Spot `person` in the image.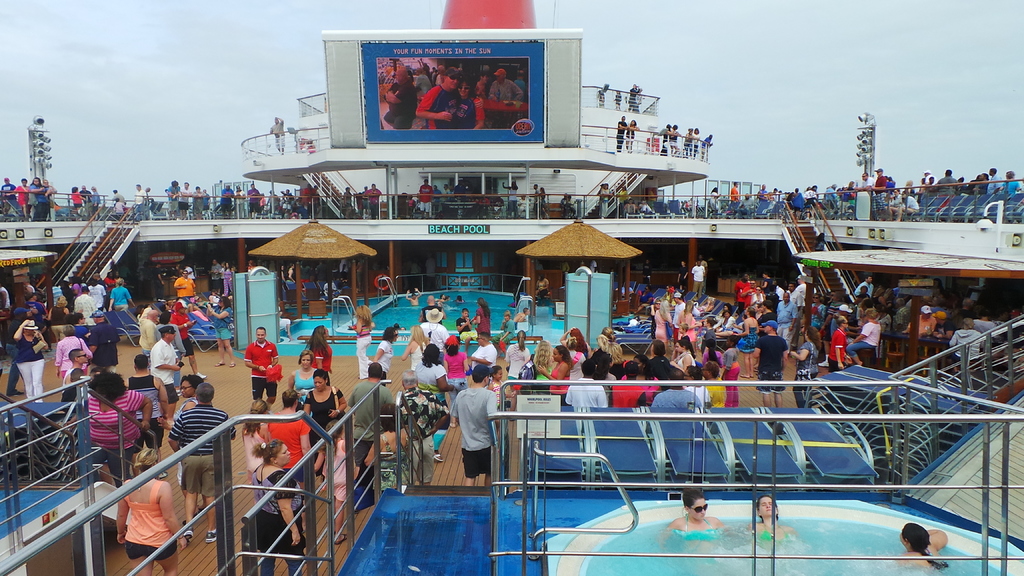
`person` found at select_region(205, 256, 225, 290).
